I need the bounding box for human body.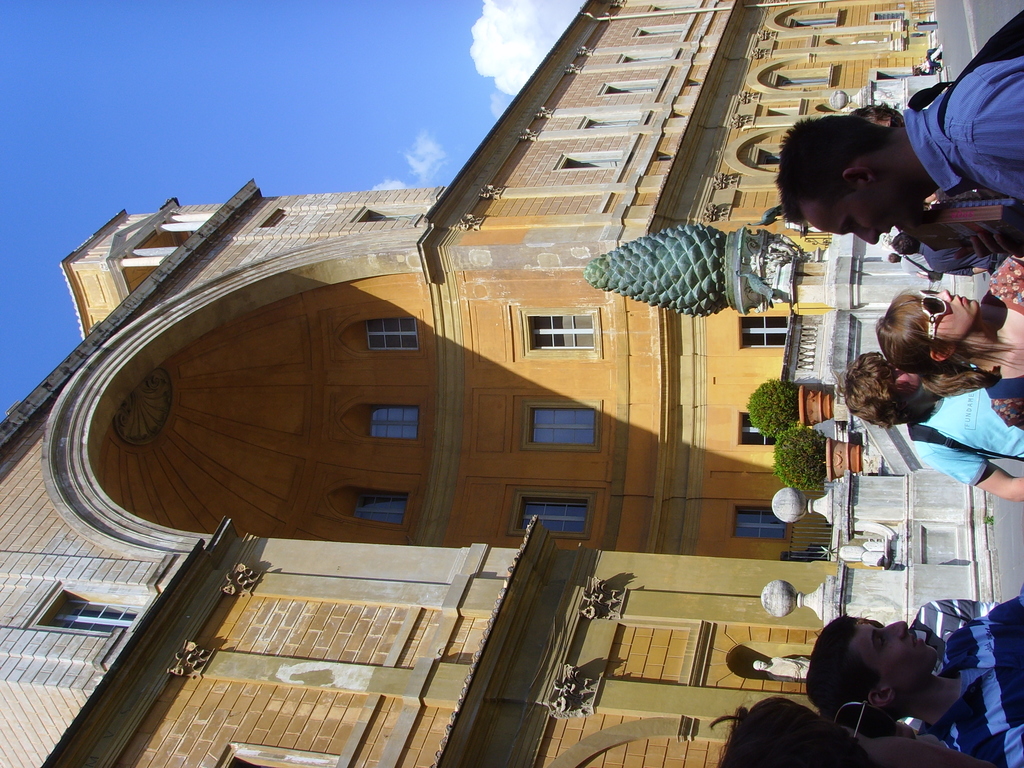
Here it is: (911,387,1023,511).
